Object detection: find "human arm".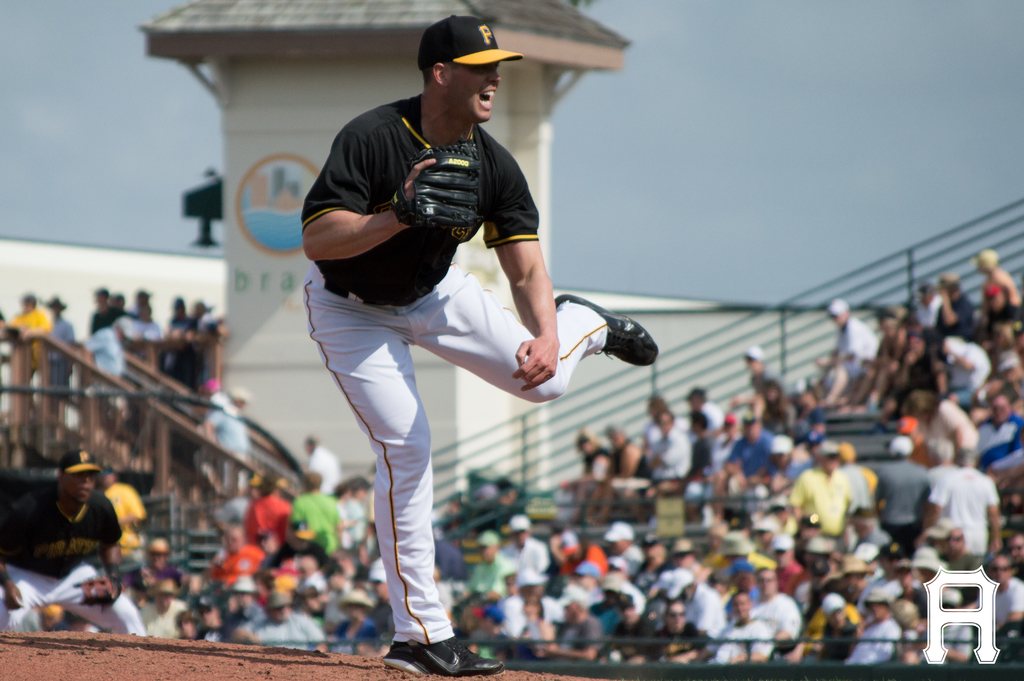
(x1=369, y1=634, x2=383, y2=656).
